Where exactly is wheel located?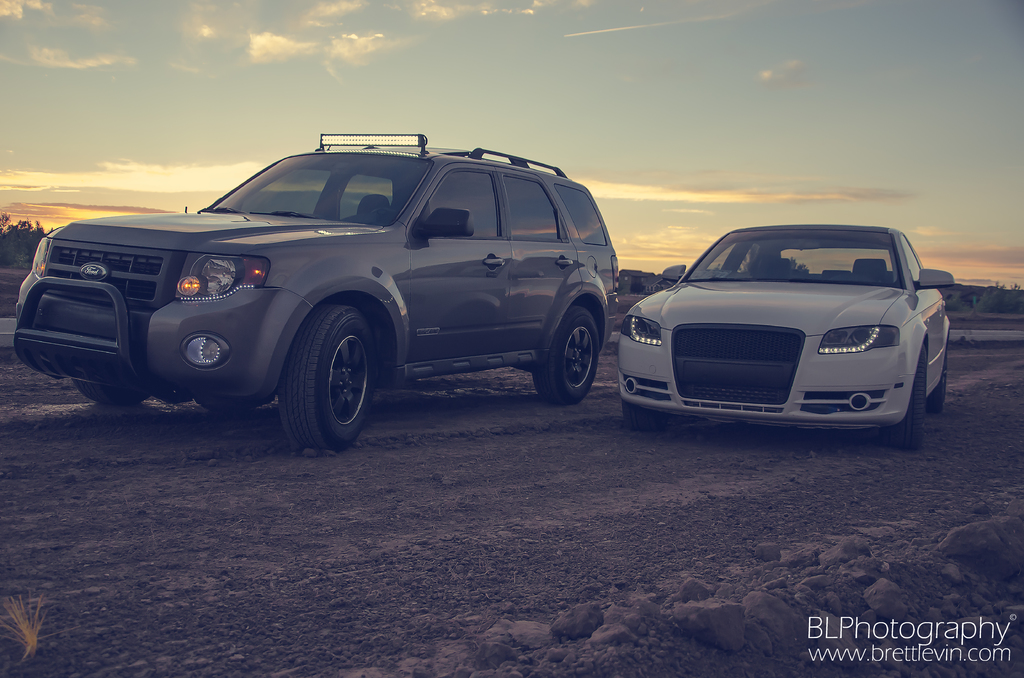
Its bounding box is bbox=(929, 362, 948, 410).
